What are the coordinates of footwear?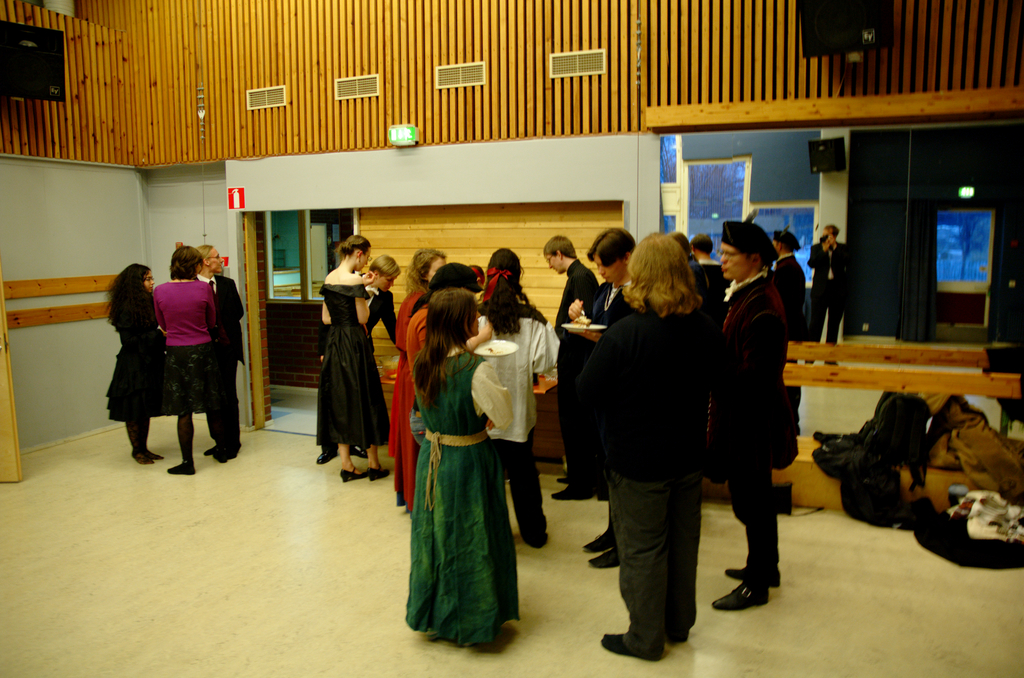
x1=349 y1=447 x2=368 y2=458.
